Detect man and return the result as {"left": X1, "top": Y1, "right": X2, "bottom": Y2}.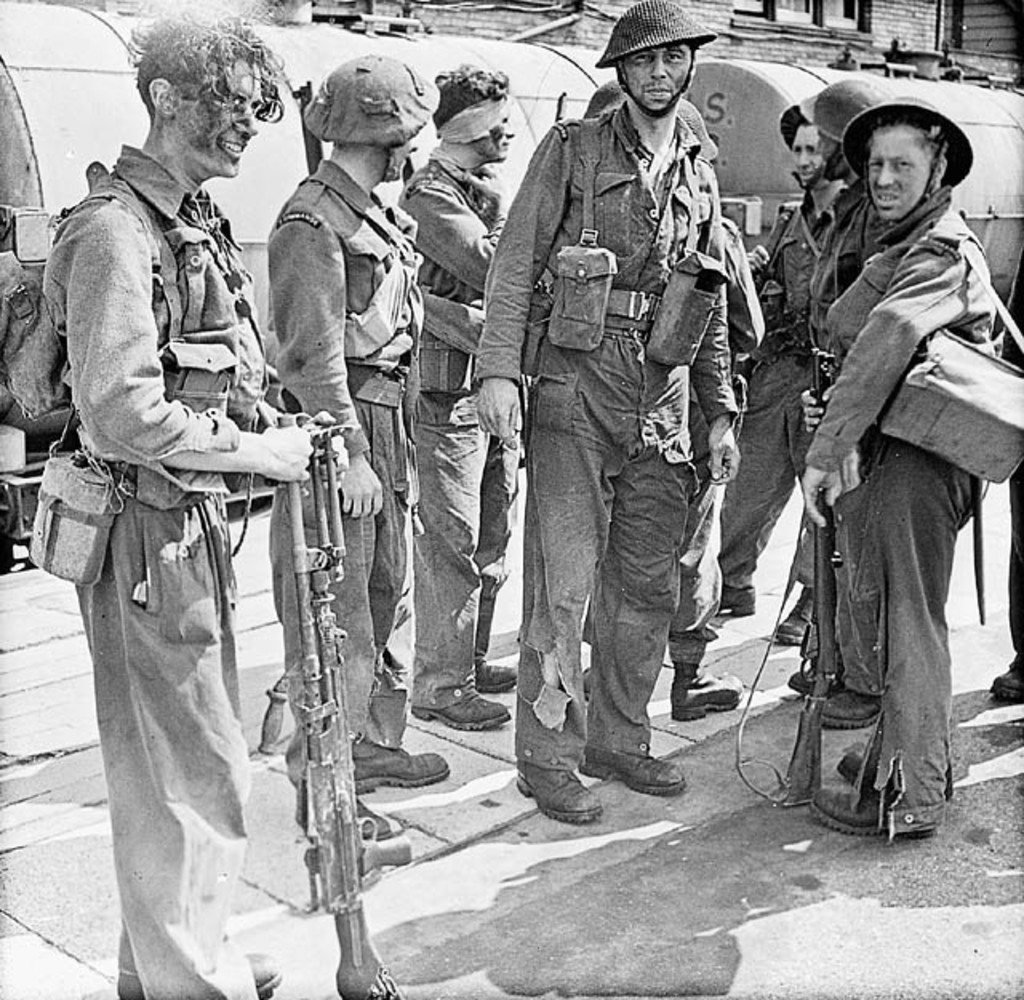
{"left": 712, "top": 107, "right": 848, "bottom": 645}.
